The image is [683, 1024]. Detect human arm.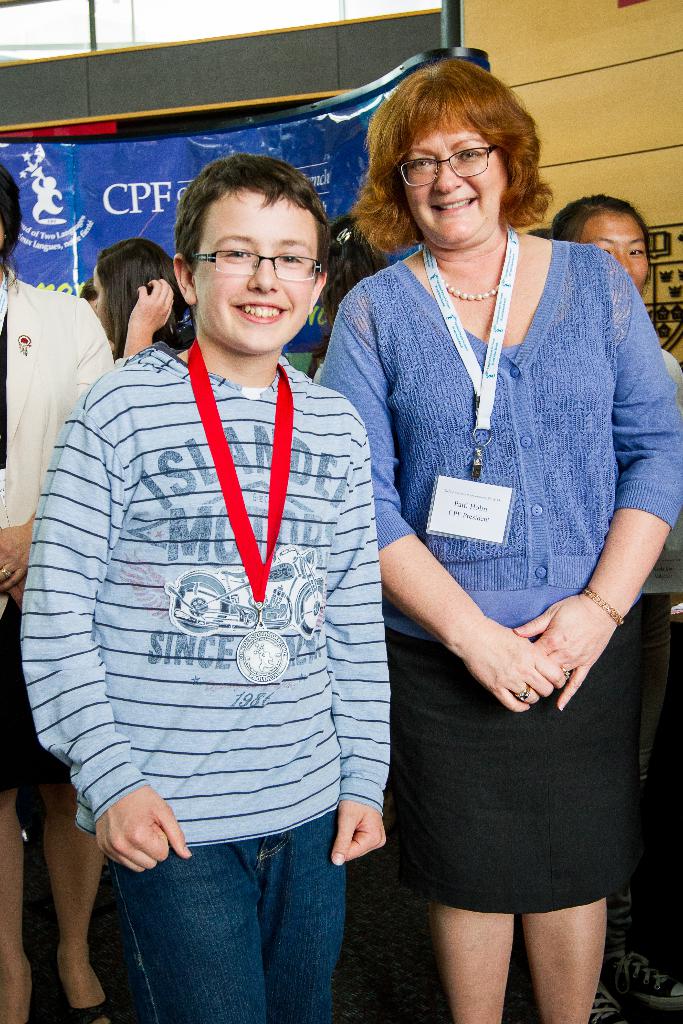
Detection: BBox(315, 374, 409, 867).
